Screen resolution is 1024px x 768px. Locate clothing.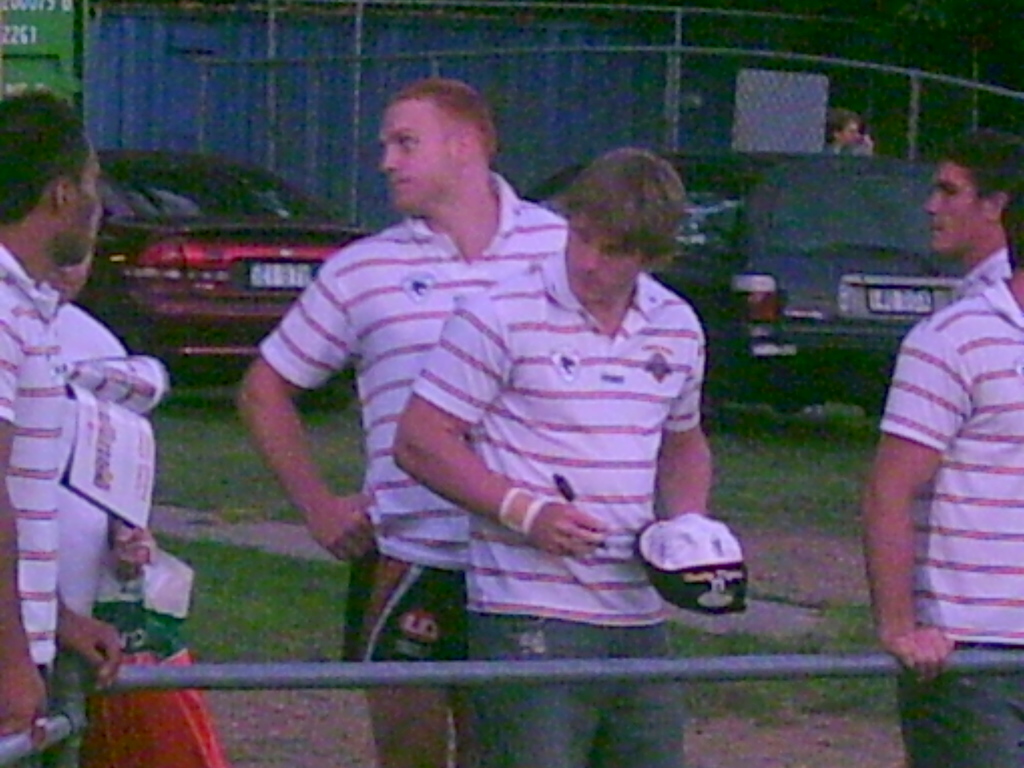
box(409, 233, 719, 767).
